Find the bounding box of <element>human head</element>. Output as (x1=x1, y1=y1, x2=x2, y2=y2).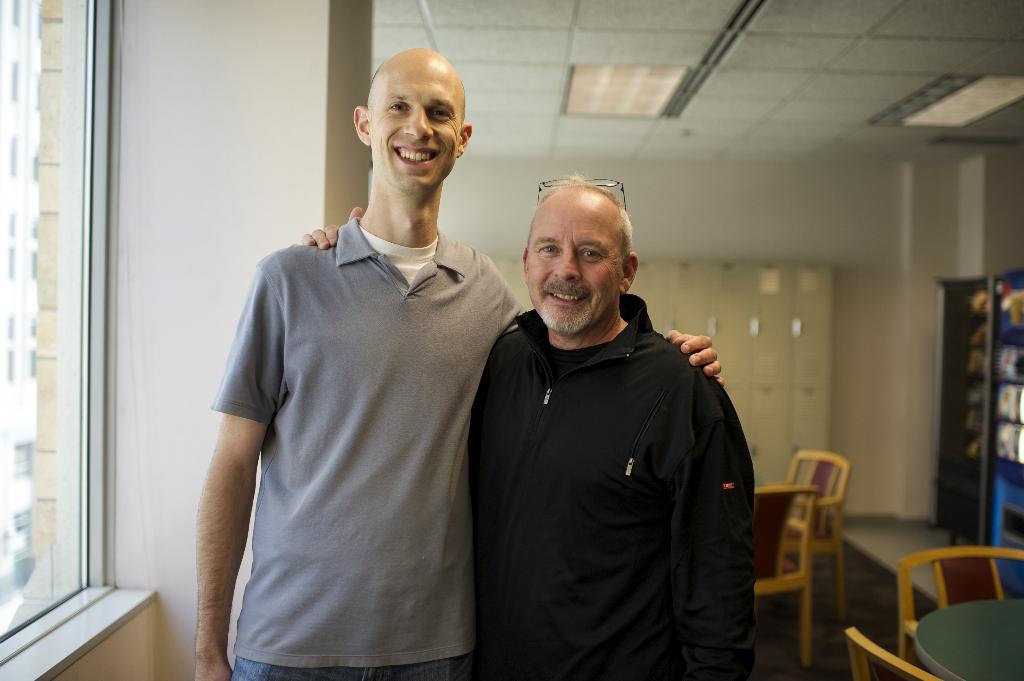
(x1=529, y1=172, x2=635, y2=330).
